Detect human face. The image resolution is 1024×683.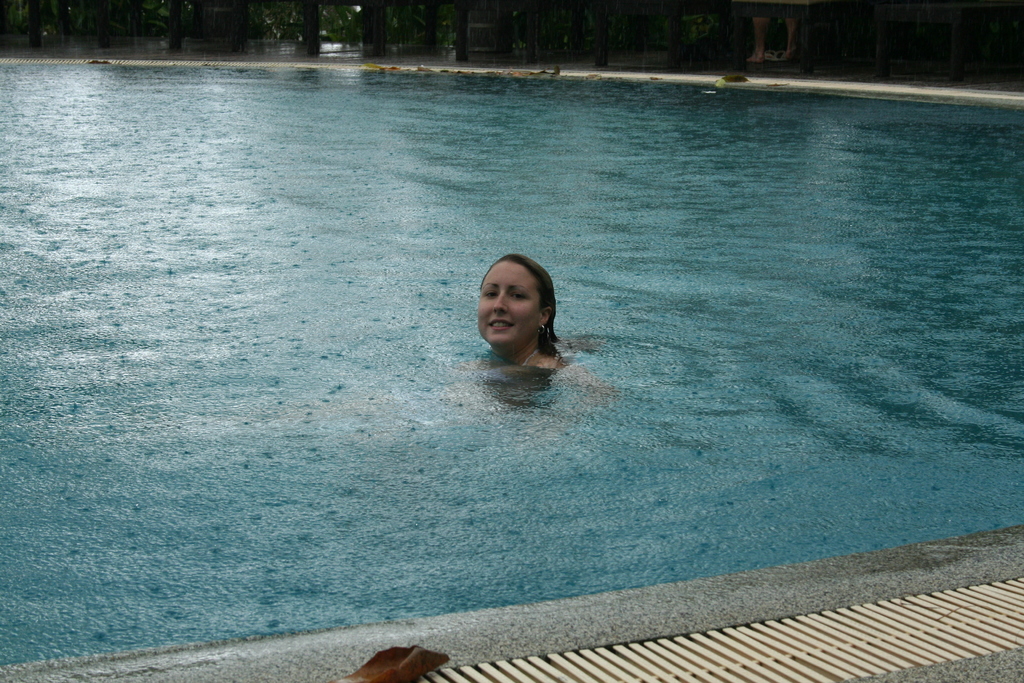
select_region(474, 260, 540, 344).
